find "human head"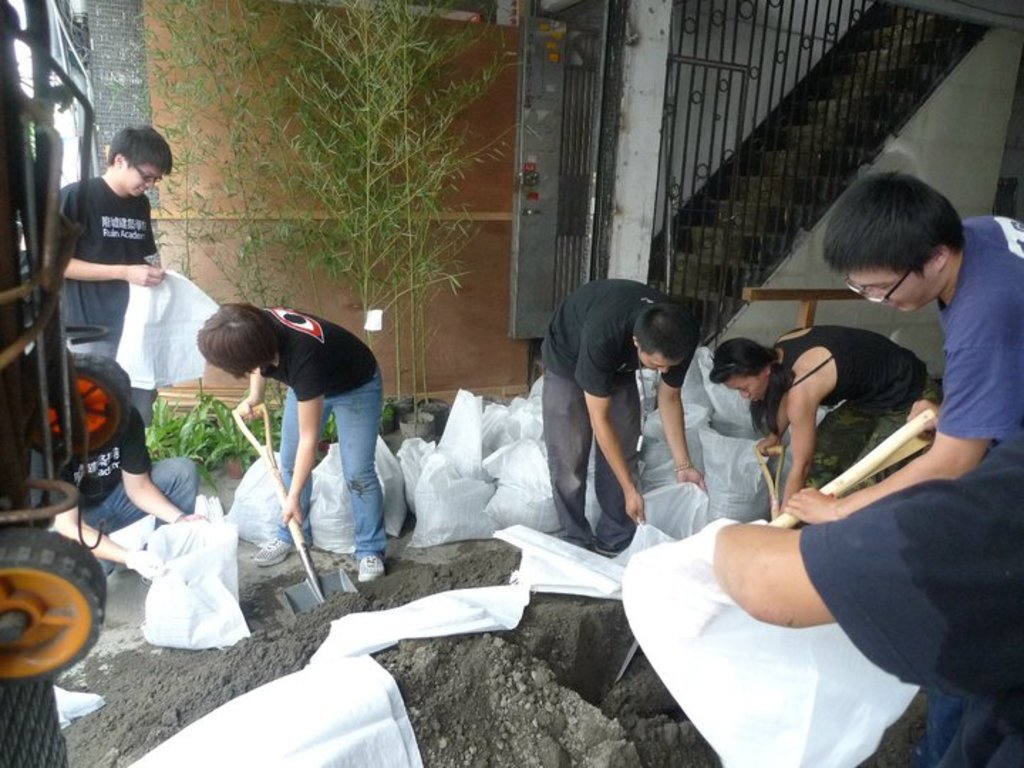
713, 340, 772, 407
